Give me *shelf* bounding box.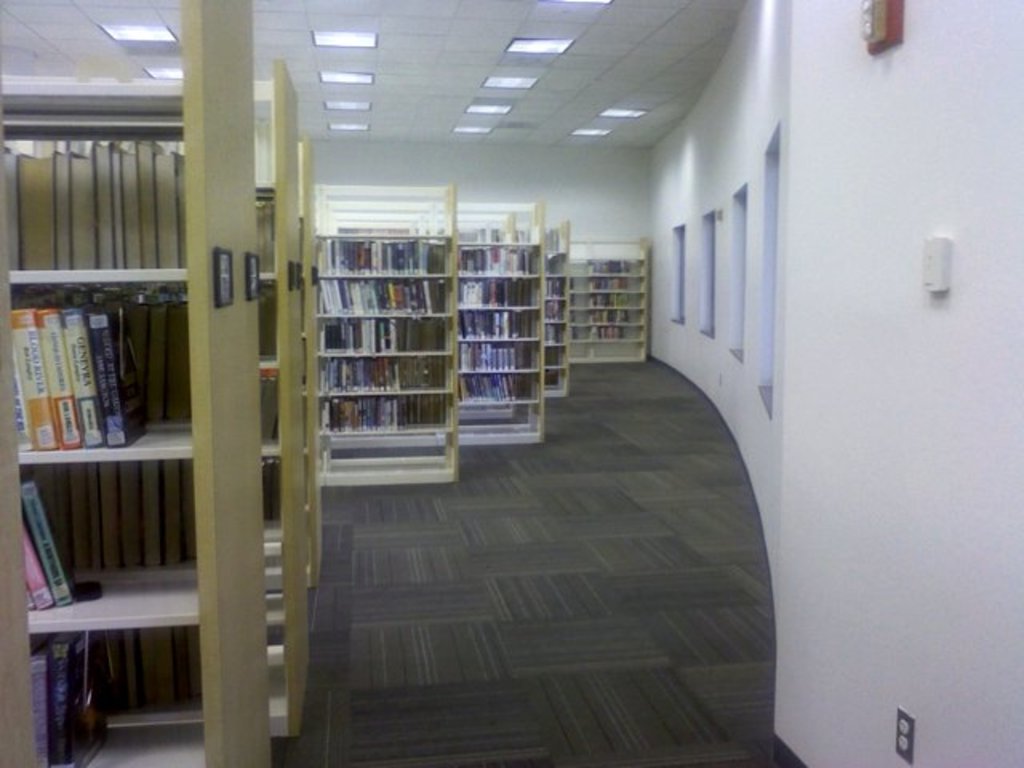
0 0 266 762.
